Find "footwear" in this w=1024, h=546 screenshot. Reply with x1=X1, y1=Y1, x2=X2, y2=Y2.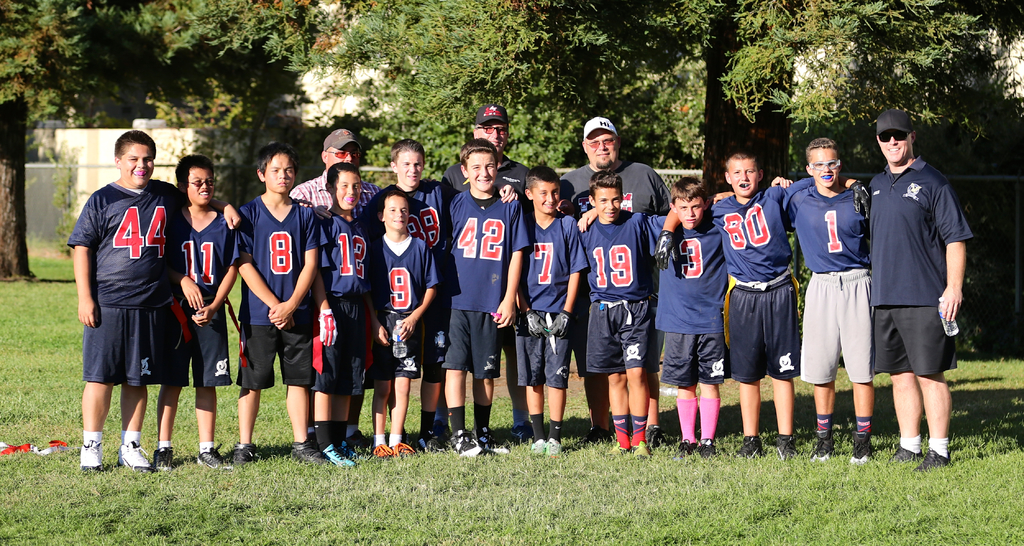
x1=601, y1=442, x2=636, y2=454.
